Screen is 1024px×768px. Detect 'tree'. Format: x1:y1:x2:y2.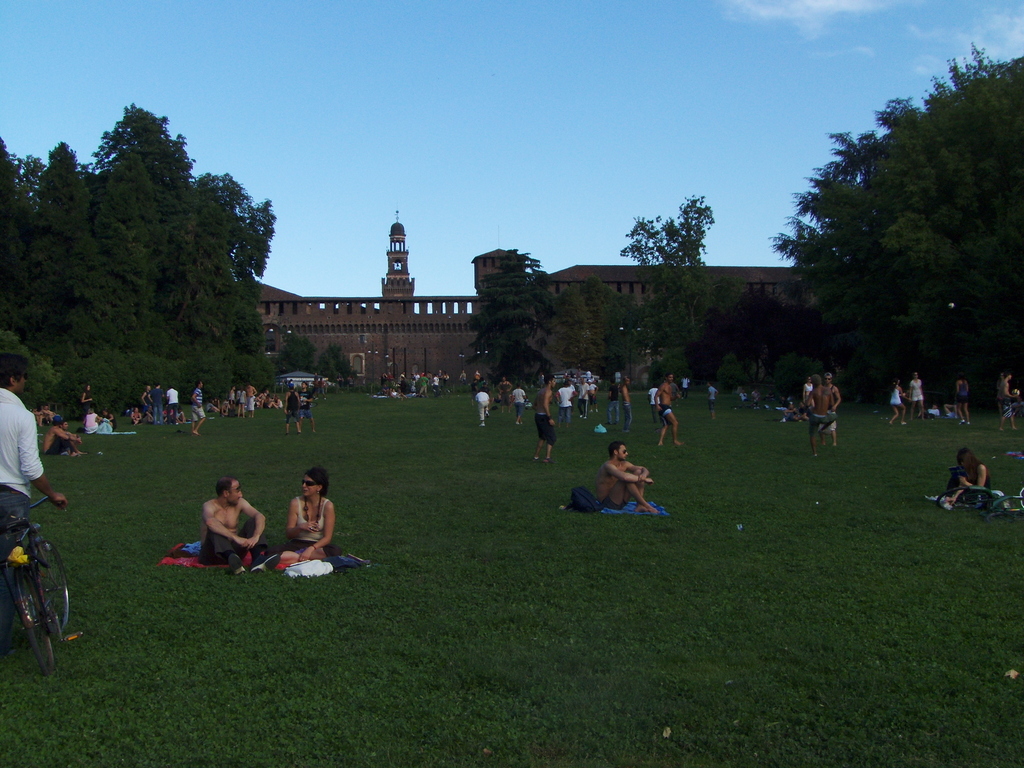
93:93:211:358.
